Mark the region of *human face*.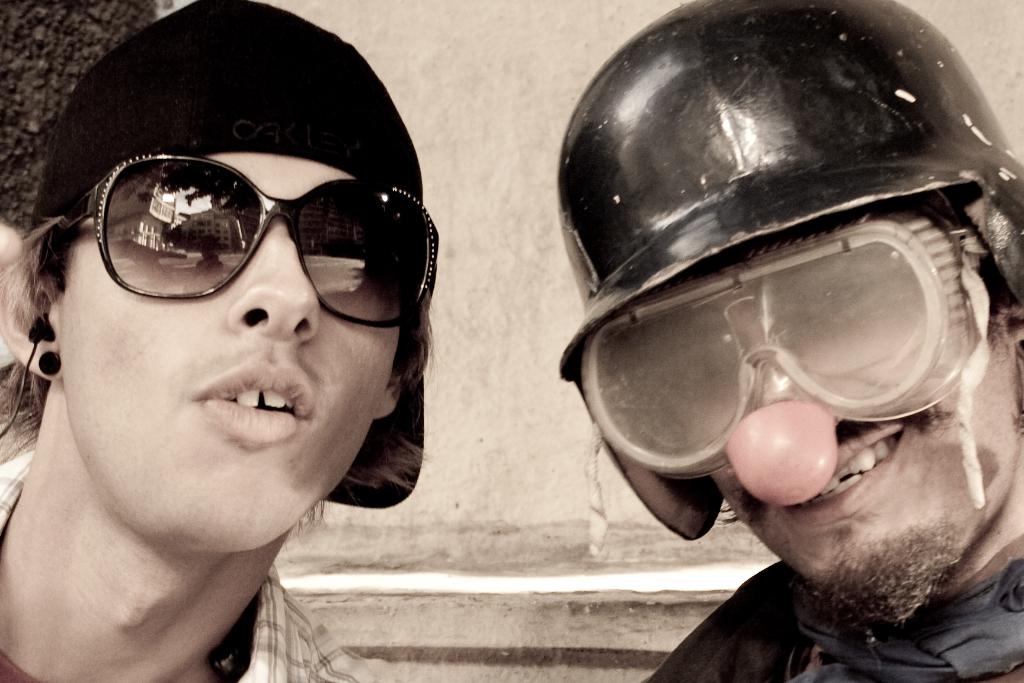
Region: 621:203:1023:638.
